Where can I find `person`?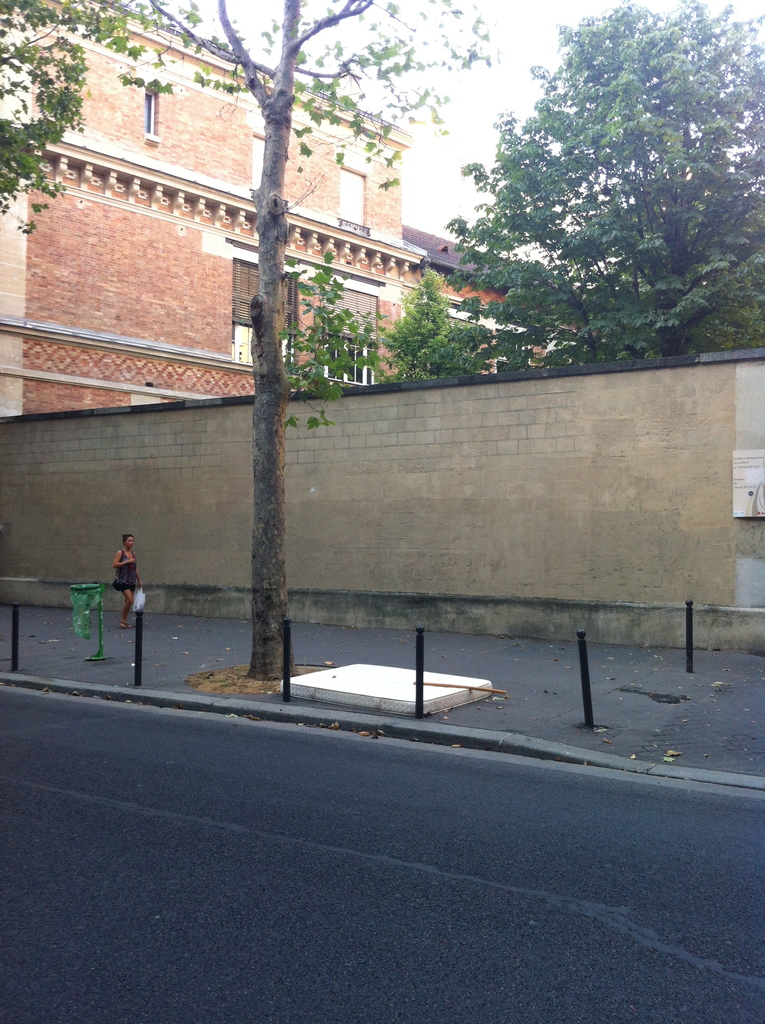
You can find it at left=102, top=533, right=143, bottom=631.
